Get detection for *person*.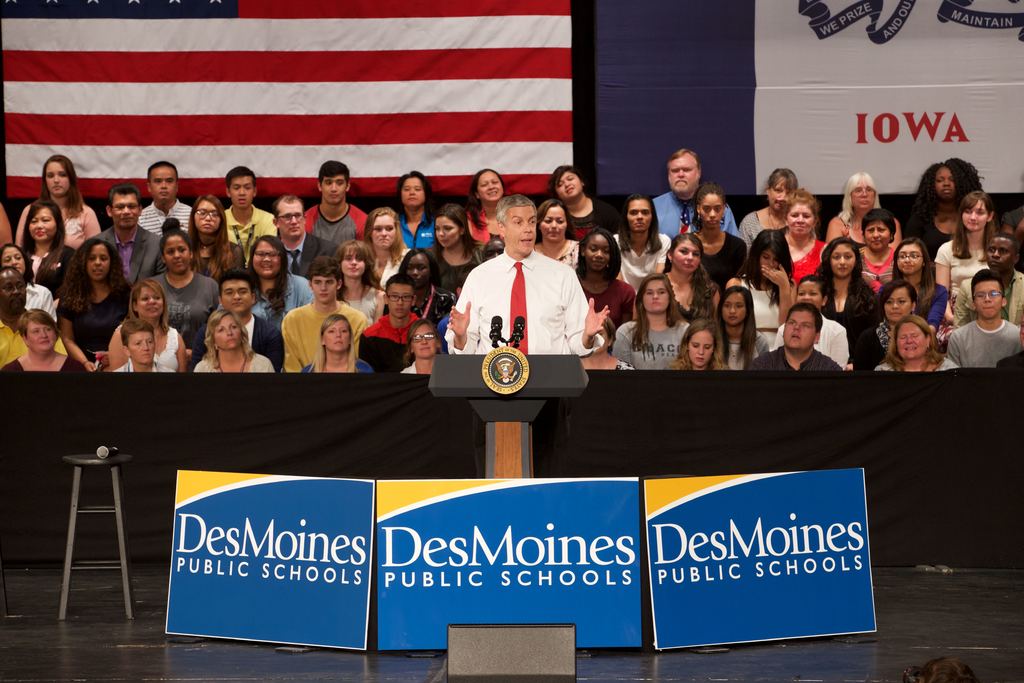
Detection: [x1=220, y1=171, x2=276, y2=242].
